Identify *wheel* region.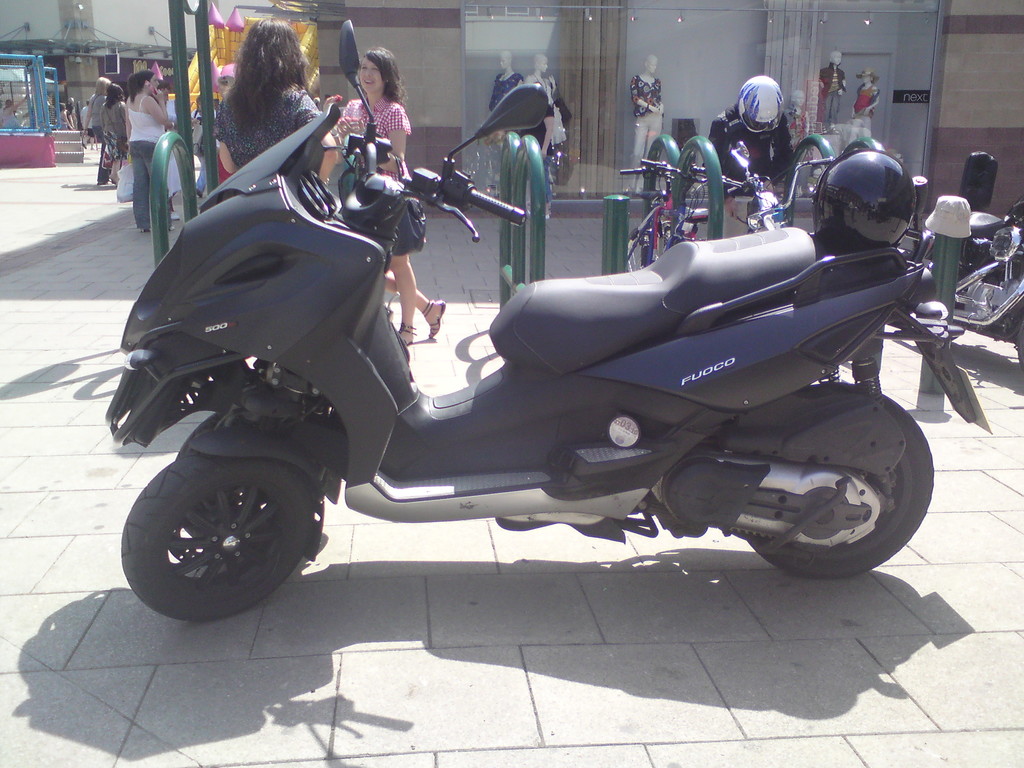
Region: 746 387 932 577.
